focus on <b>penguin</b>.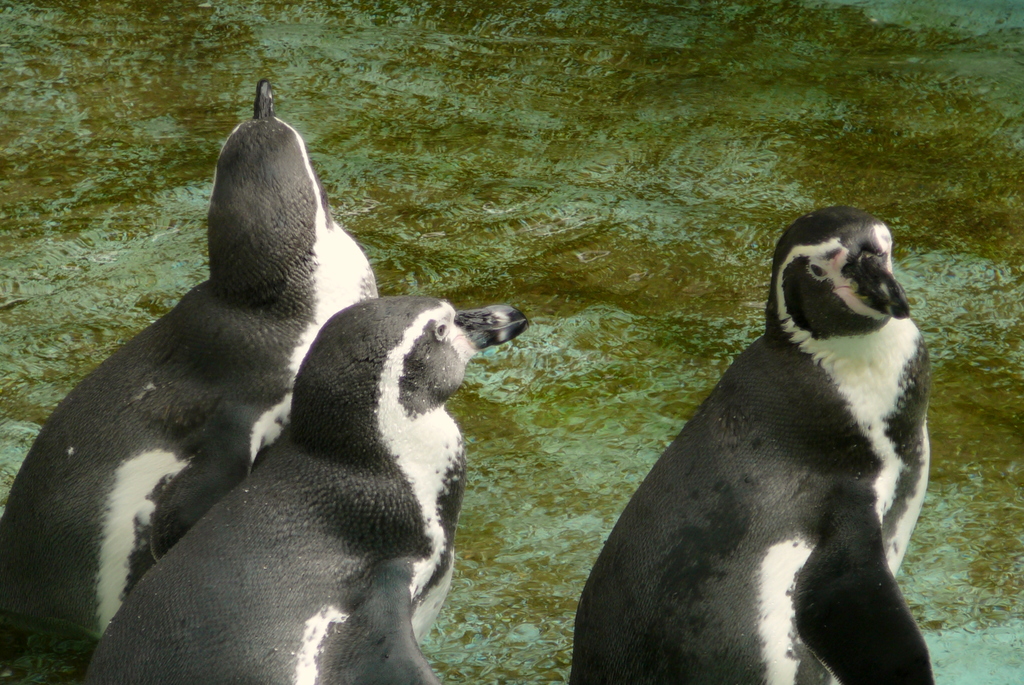
Focused at crop(0, 79, 381, 684).
